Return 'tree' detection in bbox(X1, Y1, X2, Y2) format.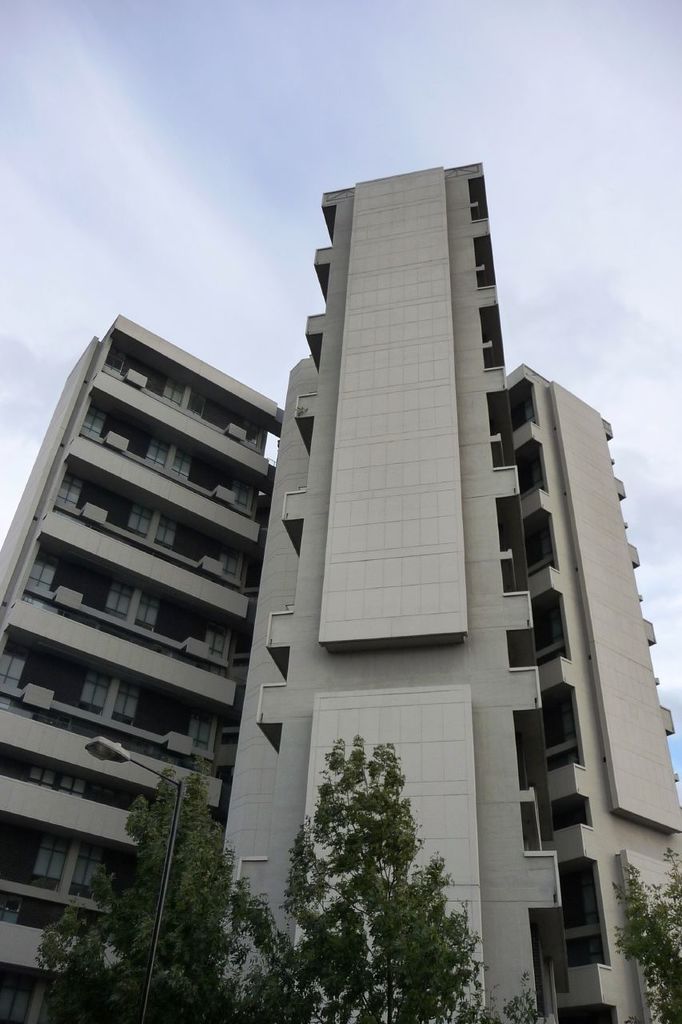
bbox(270, 725, 483, 1000).
